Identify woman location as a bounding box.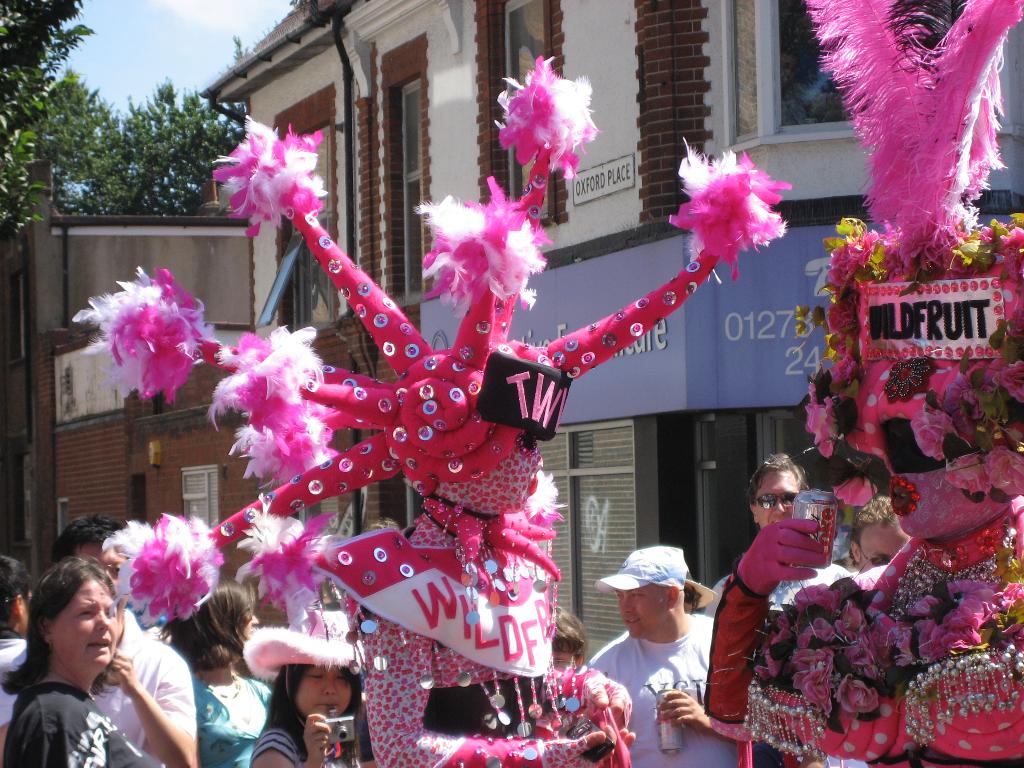
select_region(584, 542, 762, 767).
